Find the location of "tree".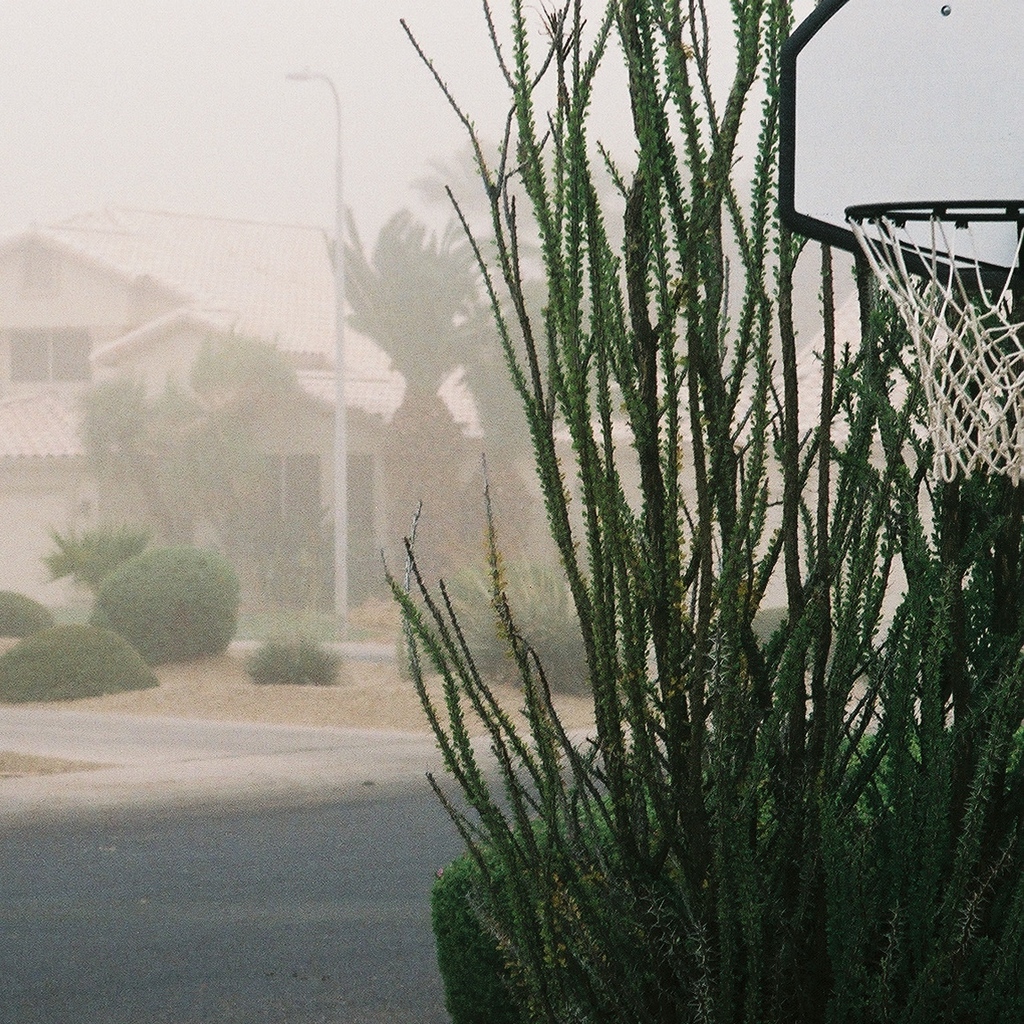
Location: <region>81, 314, 303, 552</region>.
